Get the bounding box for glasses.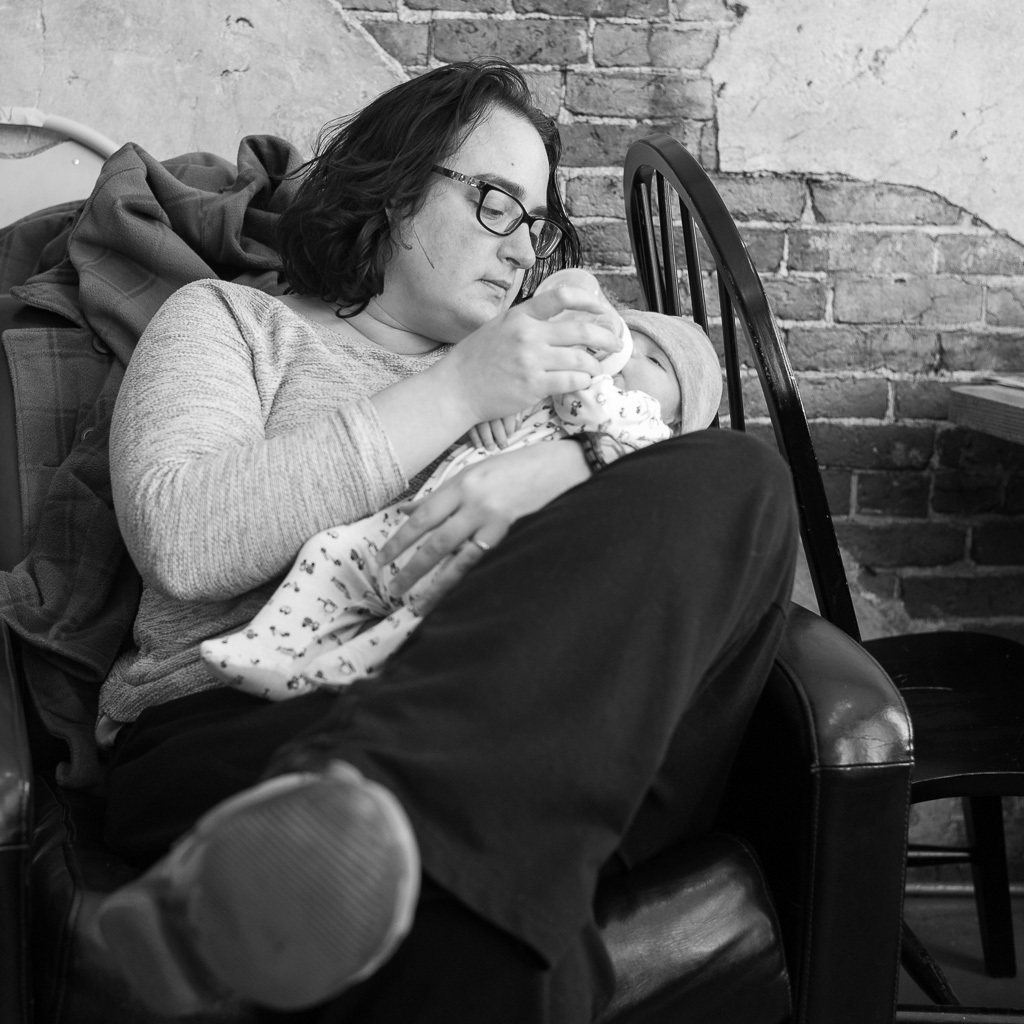
rect(403, 156, 557, 239).
